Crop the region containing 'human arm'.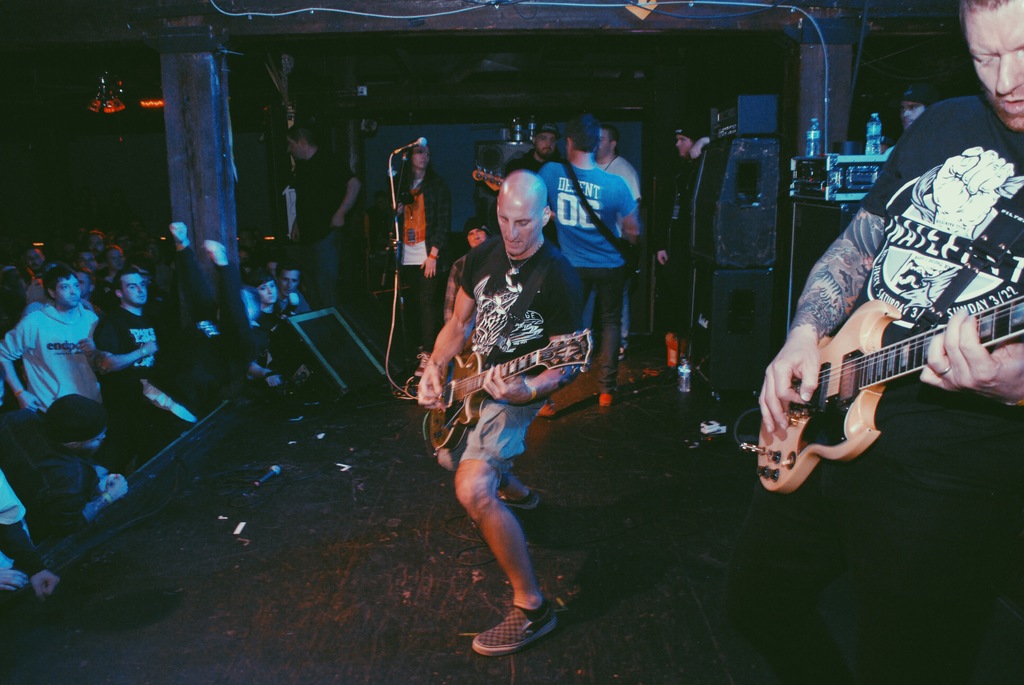
Crop region: Rect(483, 269, 585, 407).
